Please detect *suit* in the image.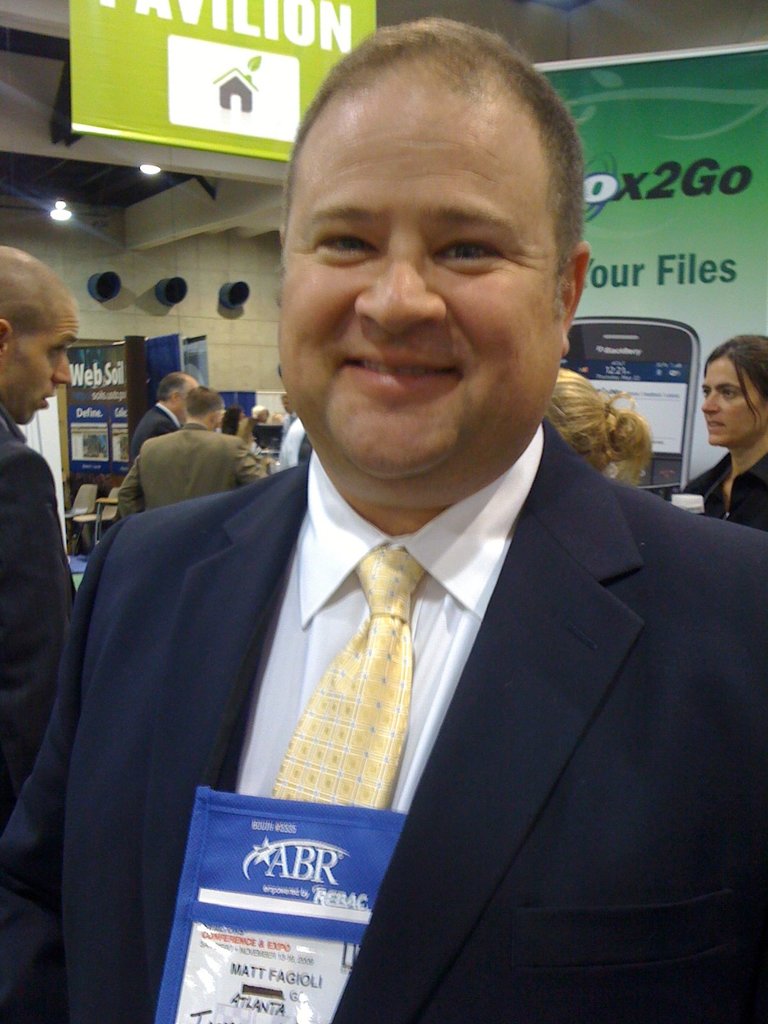
crop(69, 415, 529, 977).
